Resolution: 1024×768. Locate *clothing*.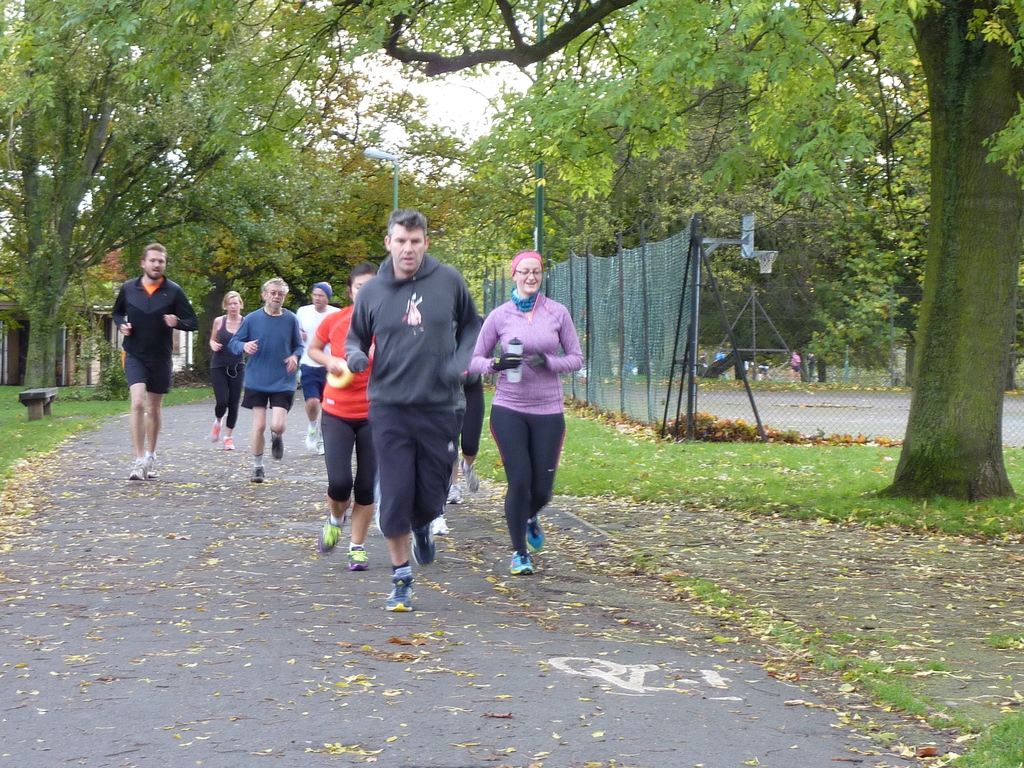
[343,254,478,534].
